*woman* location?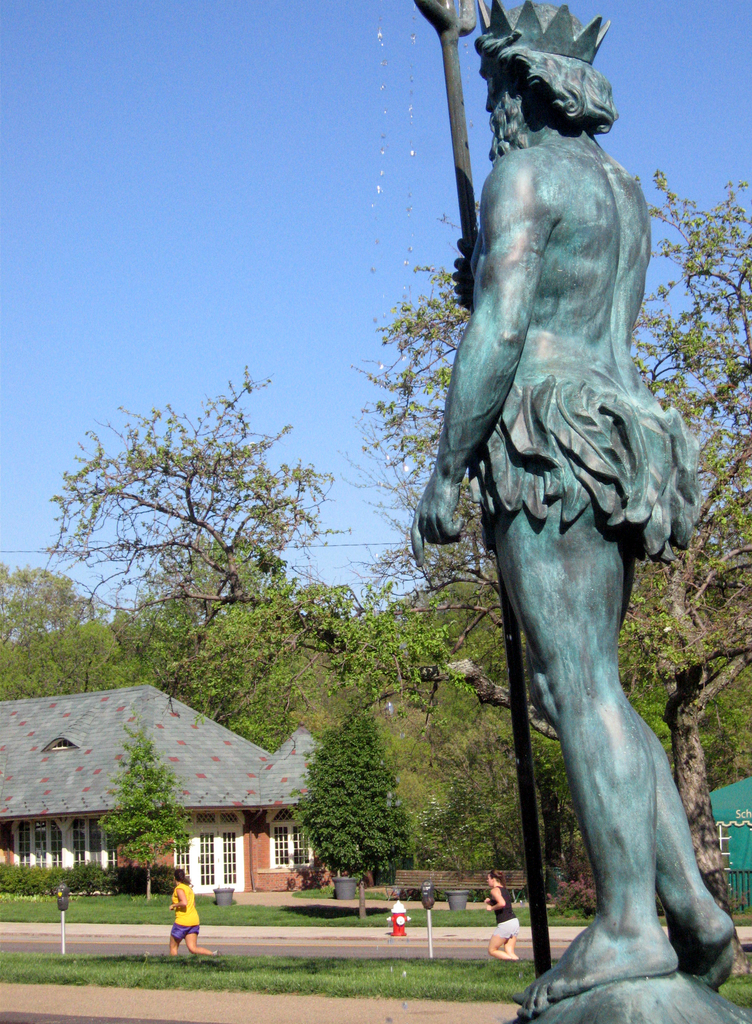
box=[143, 858, 225, 960]
